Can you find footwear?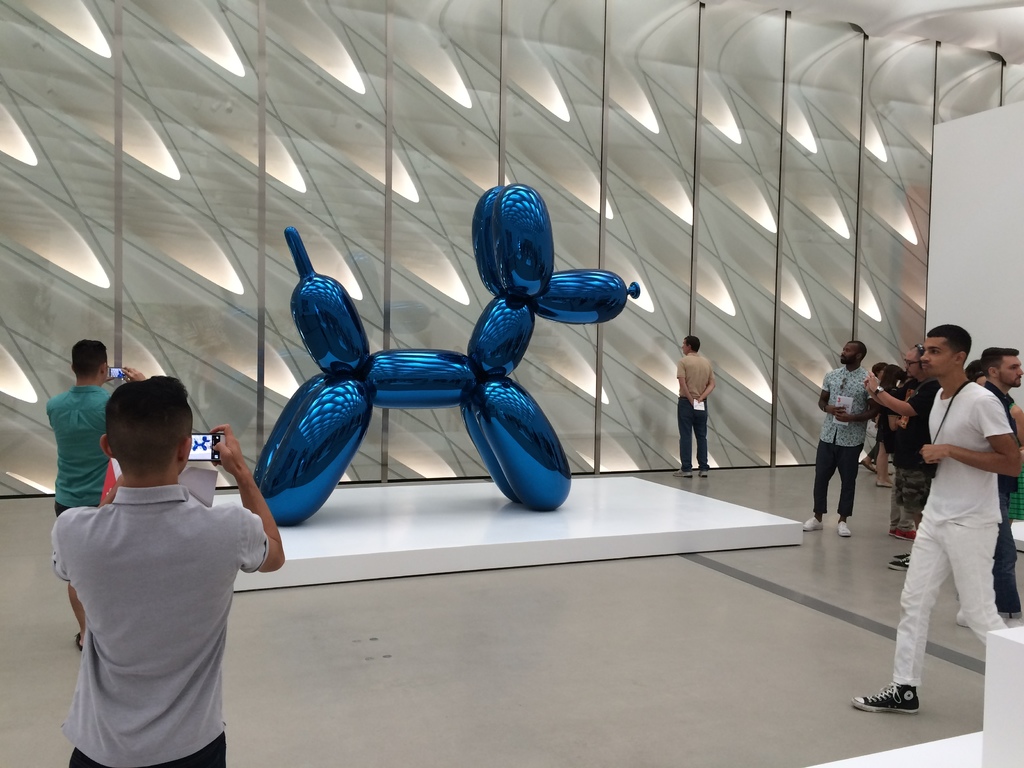
Yes, bounding box: box=[801, 517, 821, 533].
